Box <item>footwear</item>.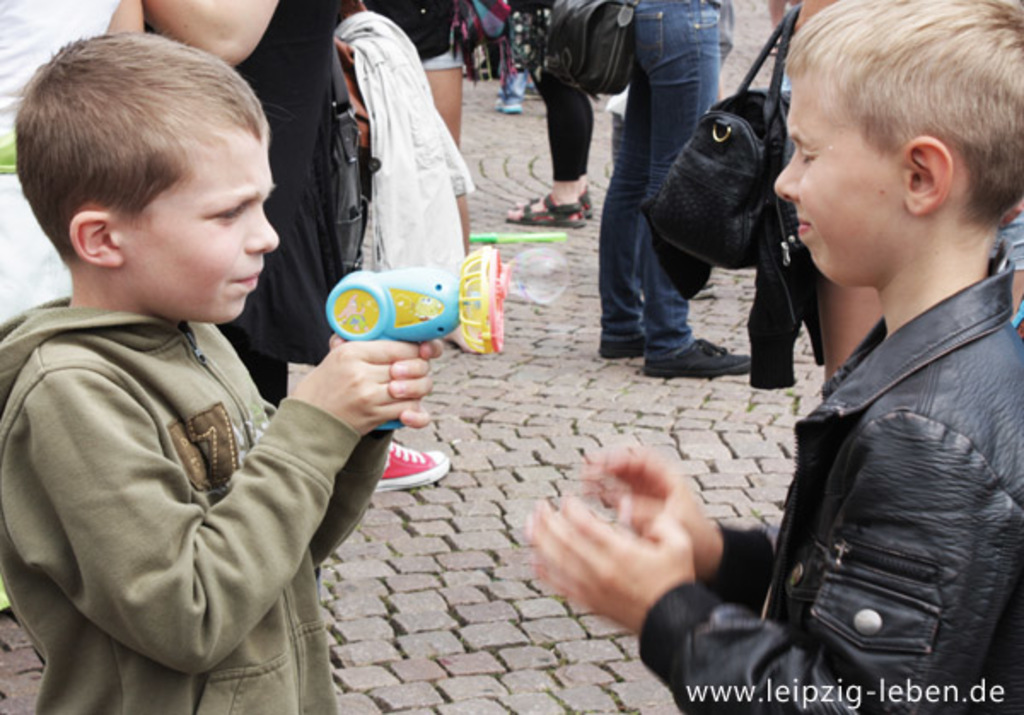
[493,94,522,119].
